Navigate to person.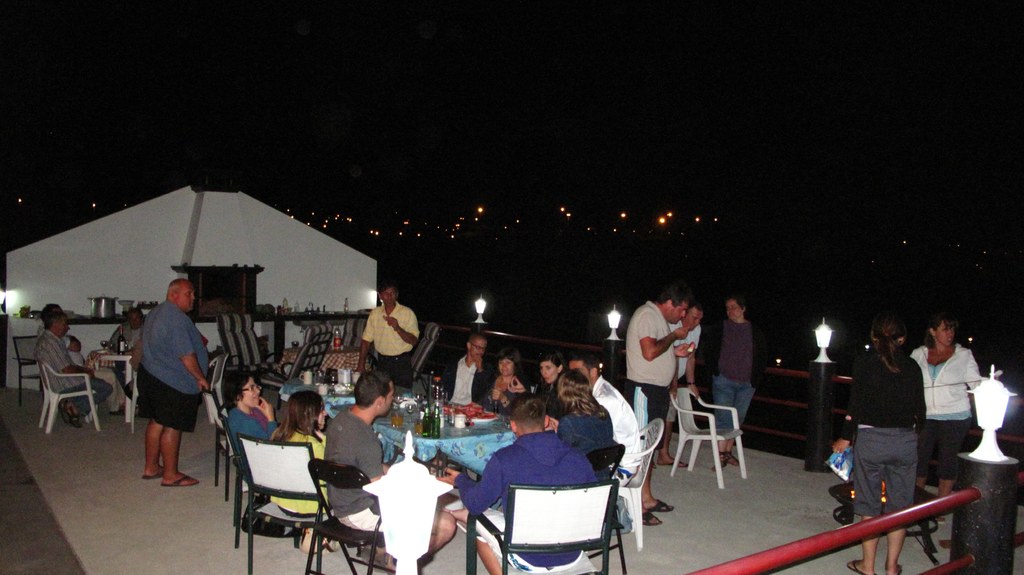
Navigation target: bbox=[106, 309, 145, 412].
